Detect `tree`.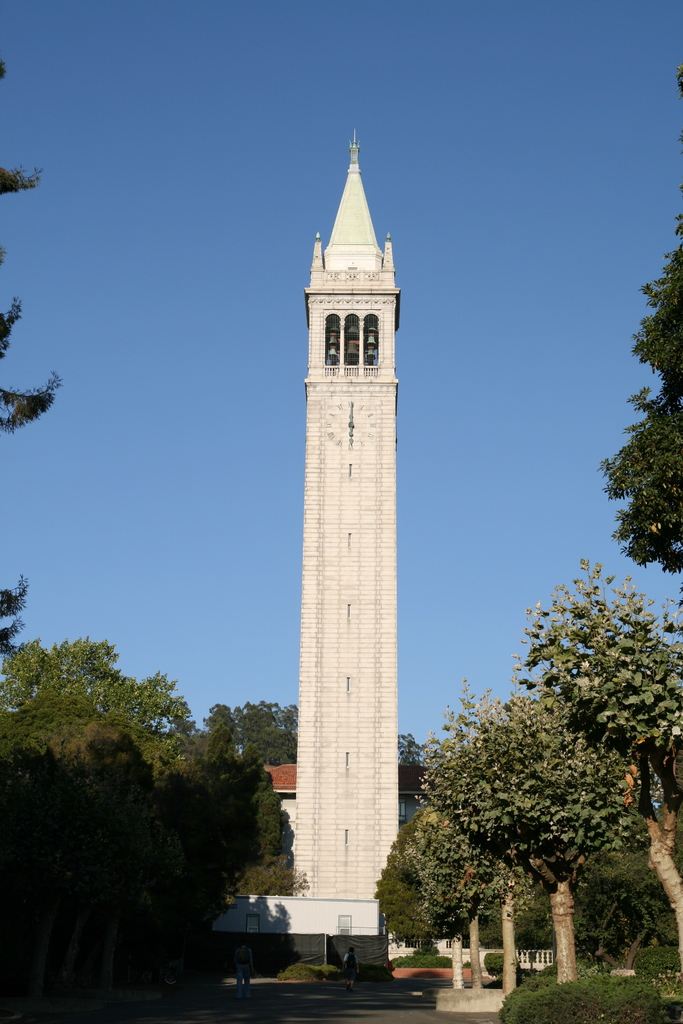
Detected at 0 61 59 665.
